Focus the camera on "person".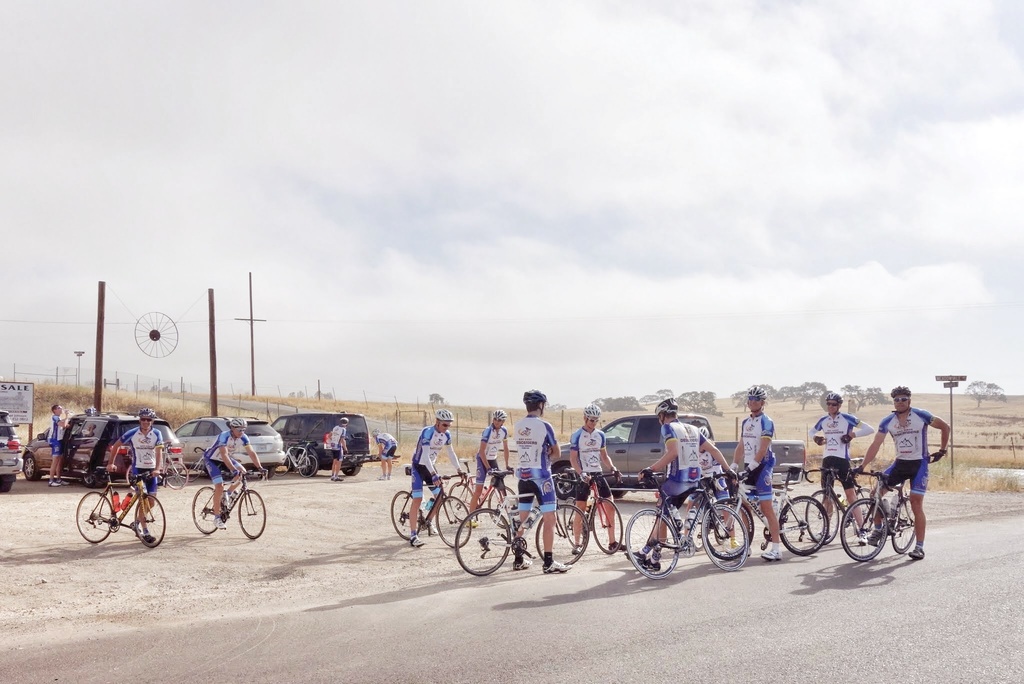
Focus region: bbox=[114, 408, 188, 535].
